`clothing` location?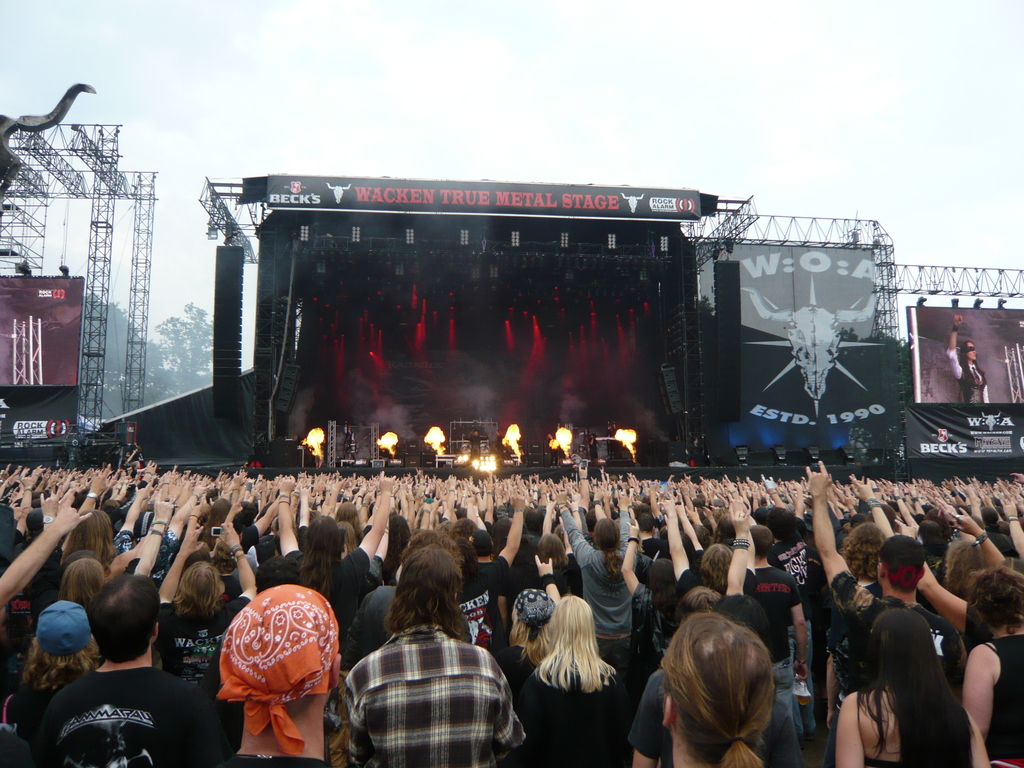
bbox=(639, 432, 647, 464)
